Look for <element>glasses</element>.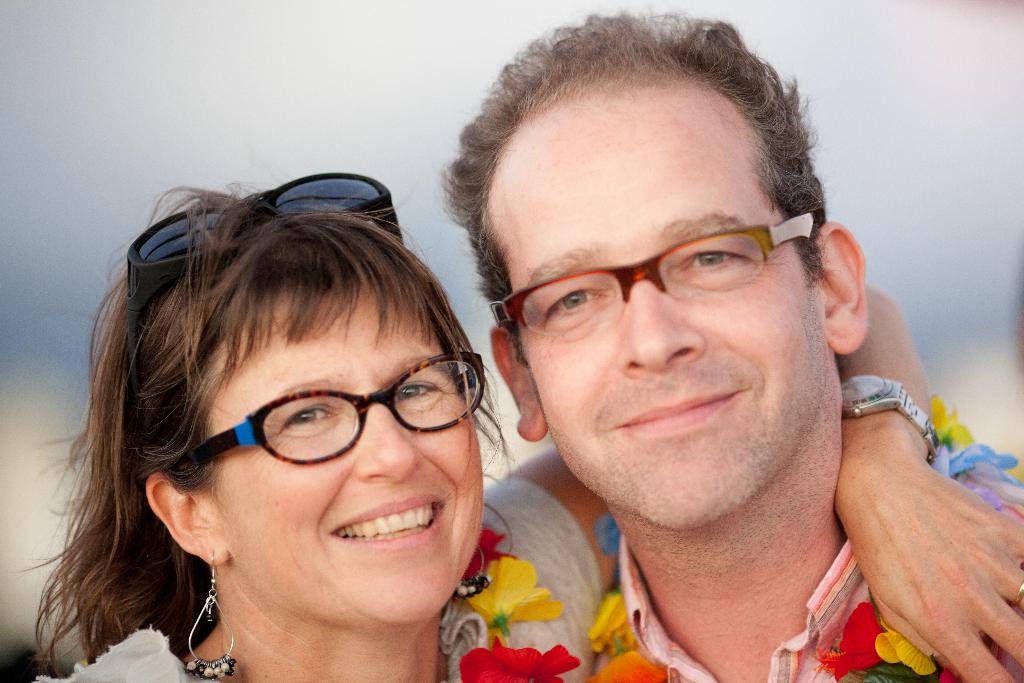
Found: (186,347,484,465).
